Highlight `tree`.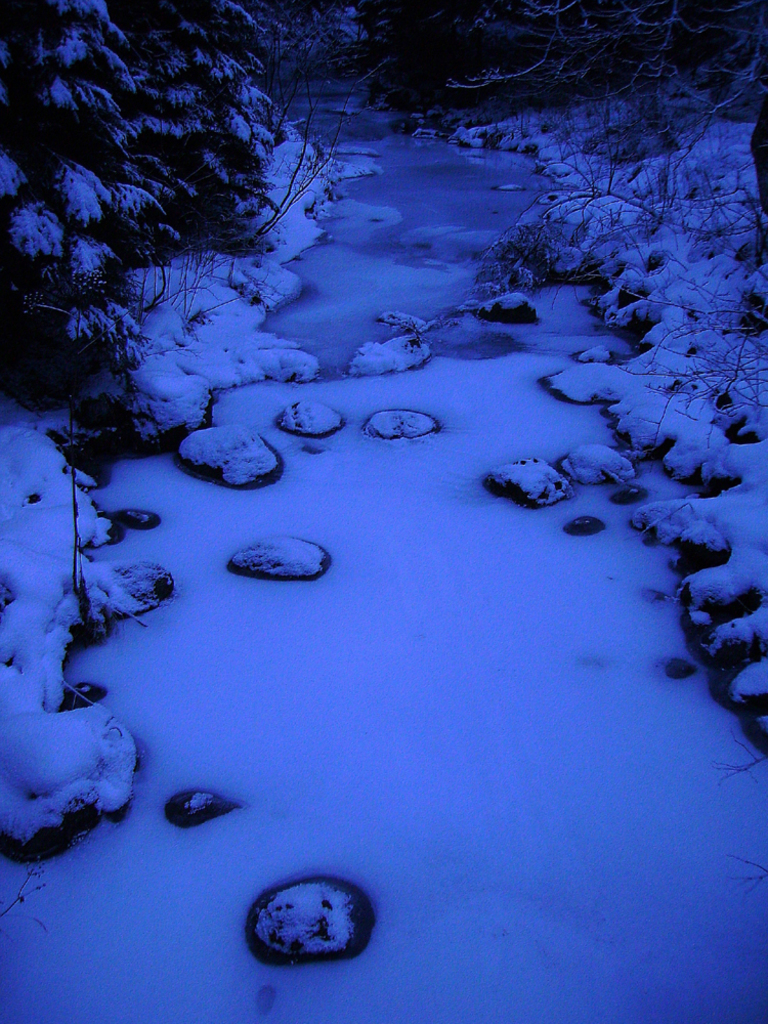
Highlighted region: 8 0 124 485.
